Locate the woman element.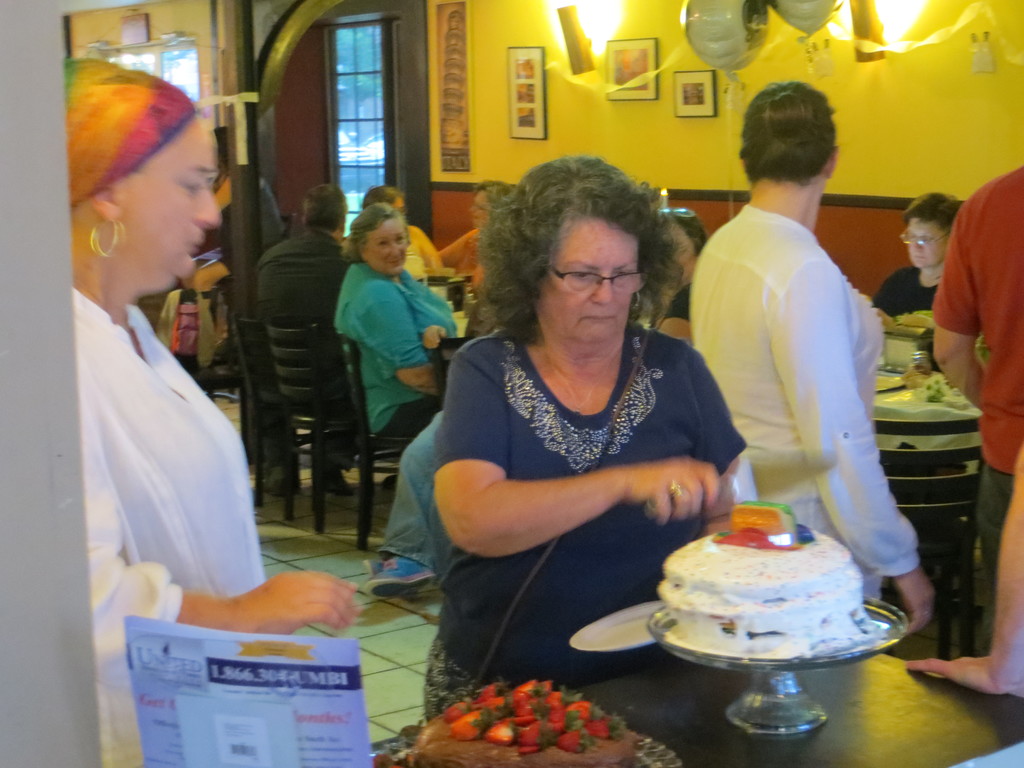
Element bbox: crop(394, 154, 750, 694).
